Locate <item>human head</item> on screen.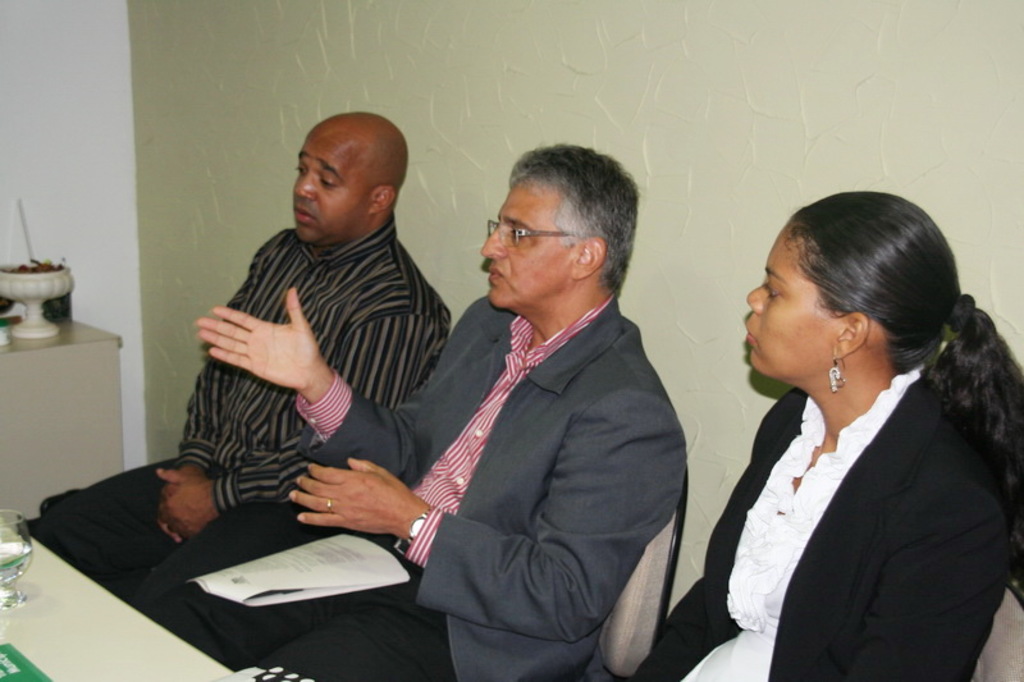
On screen at 291:104:406:250.
